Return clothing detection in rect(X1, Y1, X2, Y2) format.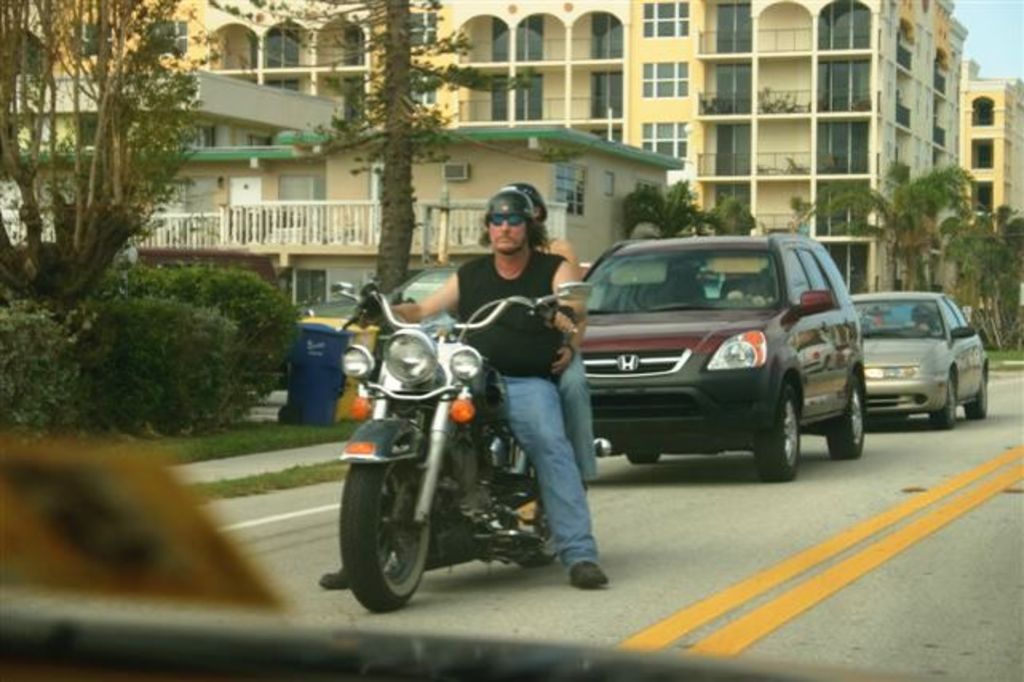
rect(454, 248, 609, 583).
